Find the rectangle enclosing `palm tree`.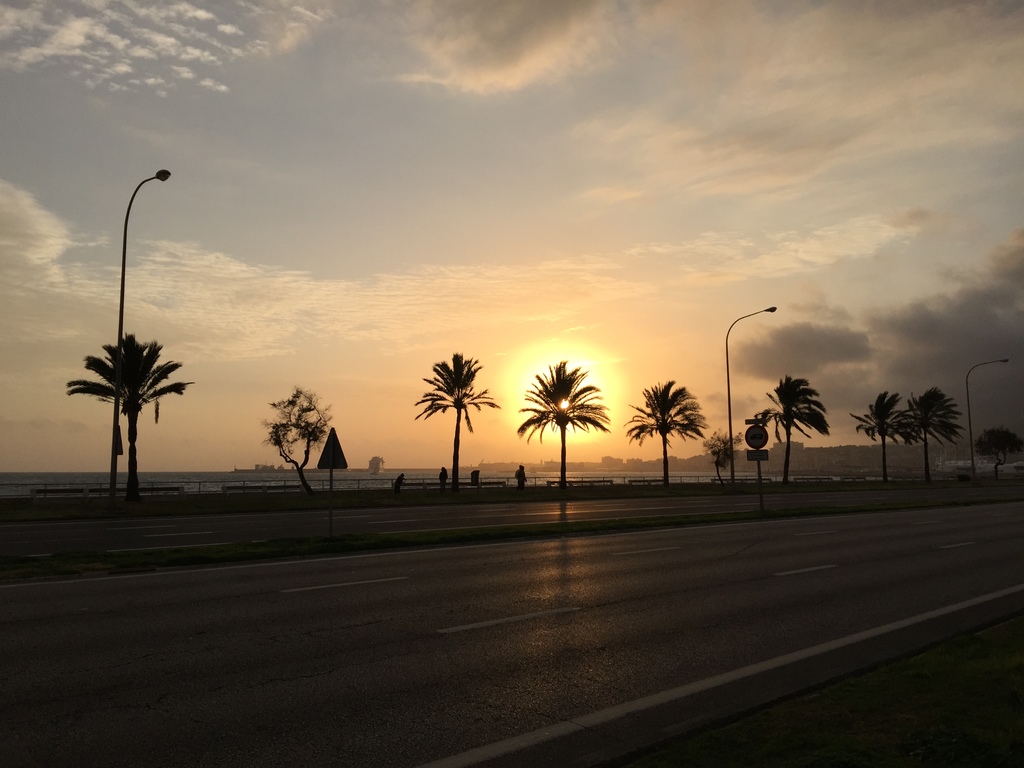
{"x1": 628, "y1": 379, "x2": 704, "y2": 478}.
